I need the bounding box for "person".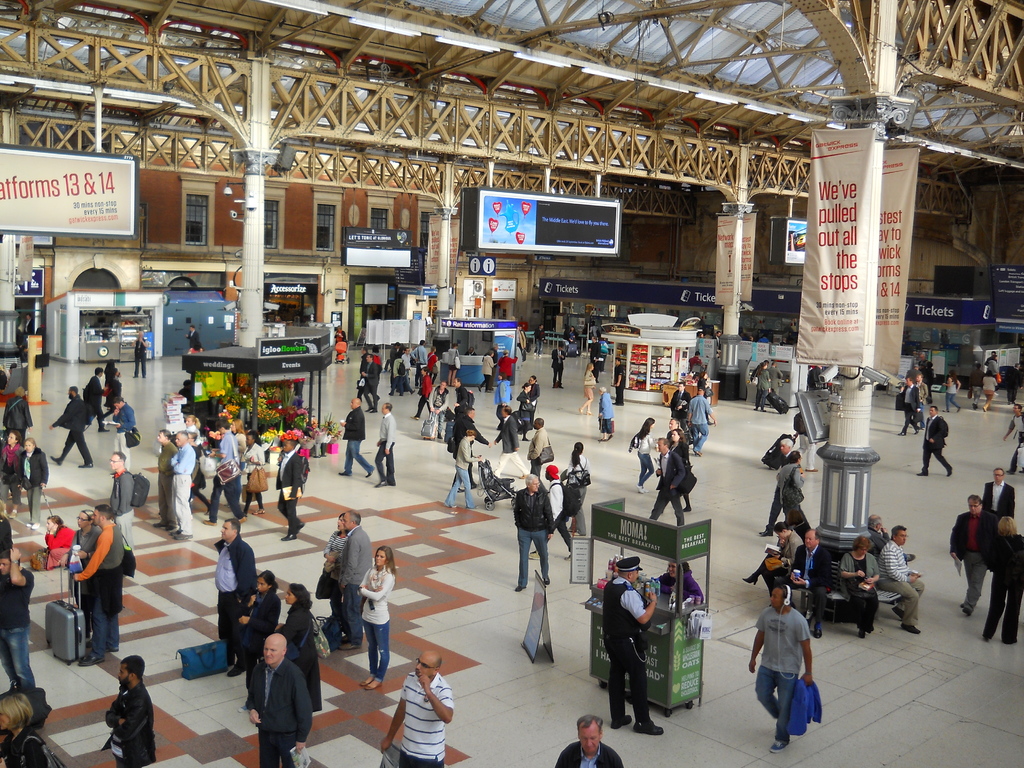
Here it is: x1=414, y1=339, x2=434, y2=383.
